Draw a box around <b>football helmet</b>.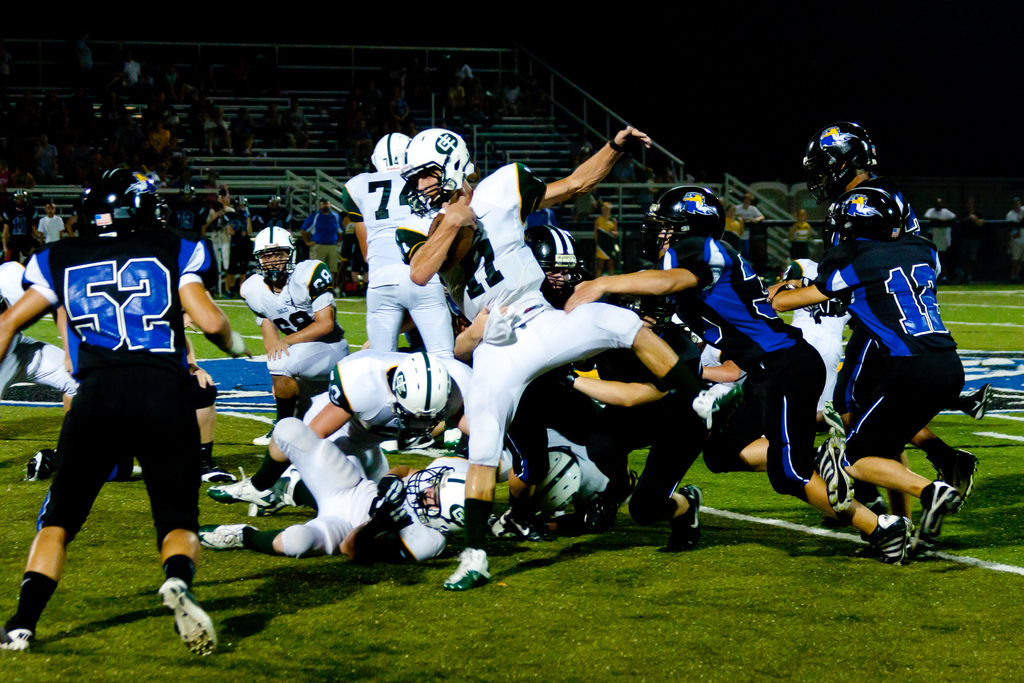
366,129,410,179.
